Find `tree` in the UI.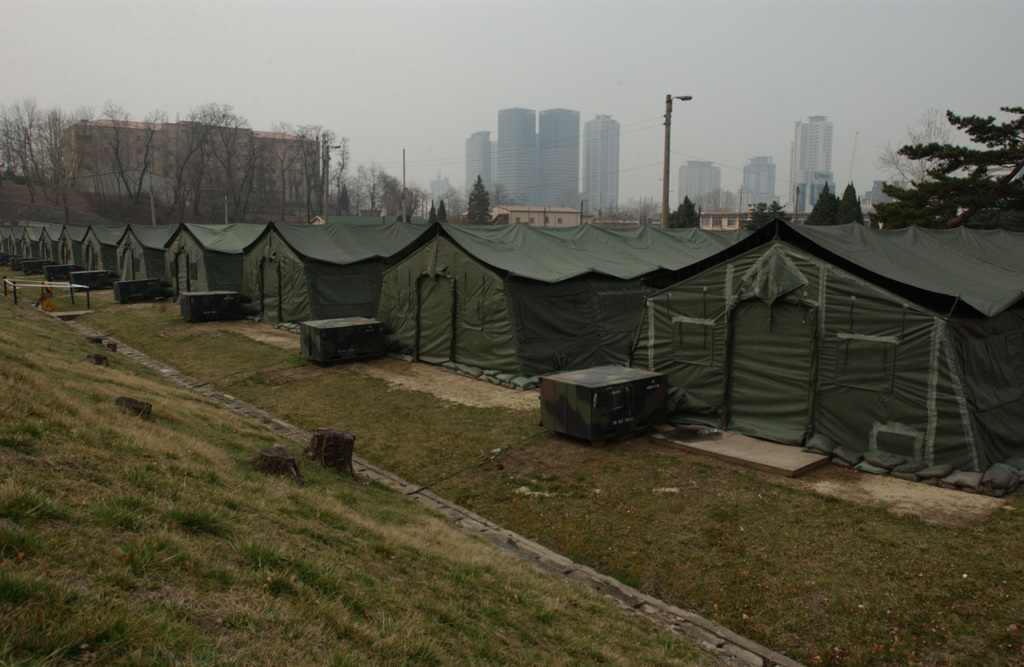
UI element at <bbox>400, 182, 428, 219</bbox>.
